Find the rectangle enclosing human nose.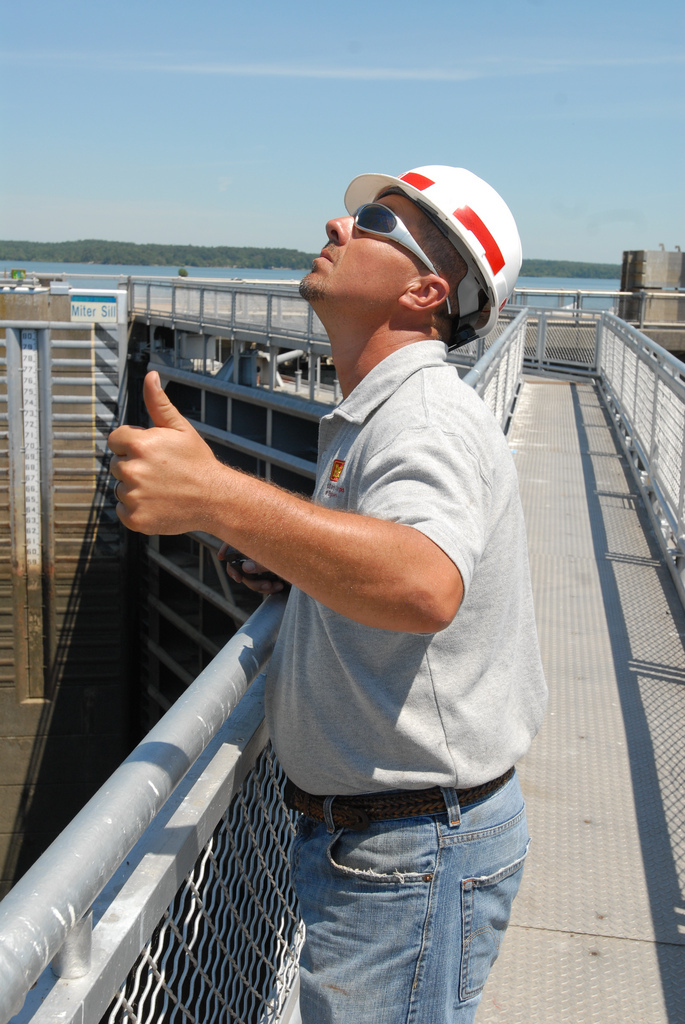
{"x1": 325, "y1": 215, "x2": 353, "y2": 241}.
